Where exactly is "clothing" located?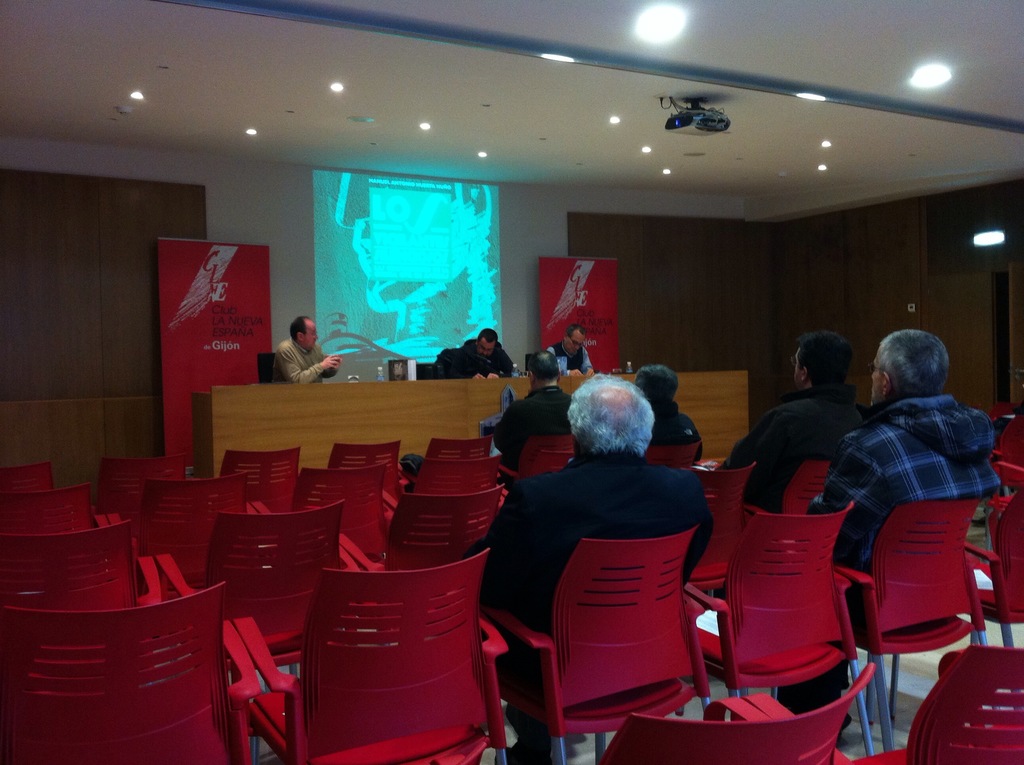
Its bounding box is [left=547, top=344, right=596, bottom=374].
